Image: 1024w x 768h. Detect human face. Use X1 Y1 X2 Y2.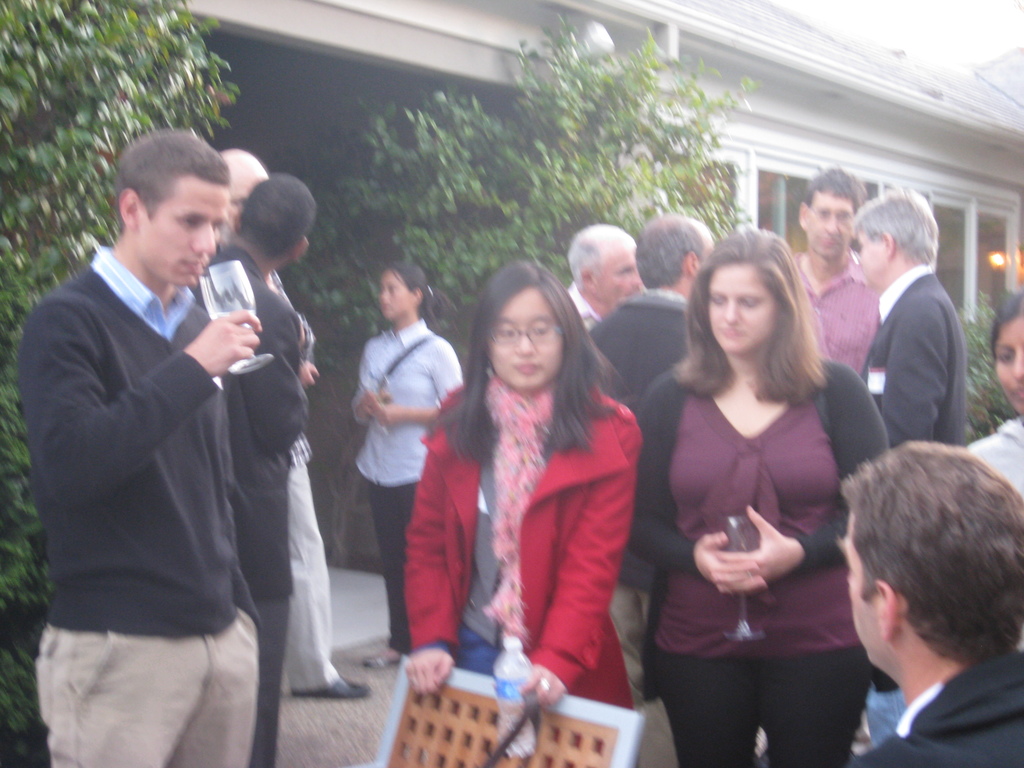
384 273 413 316.
